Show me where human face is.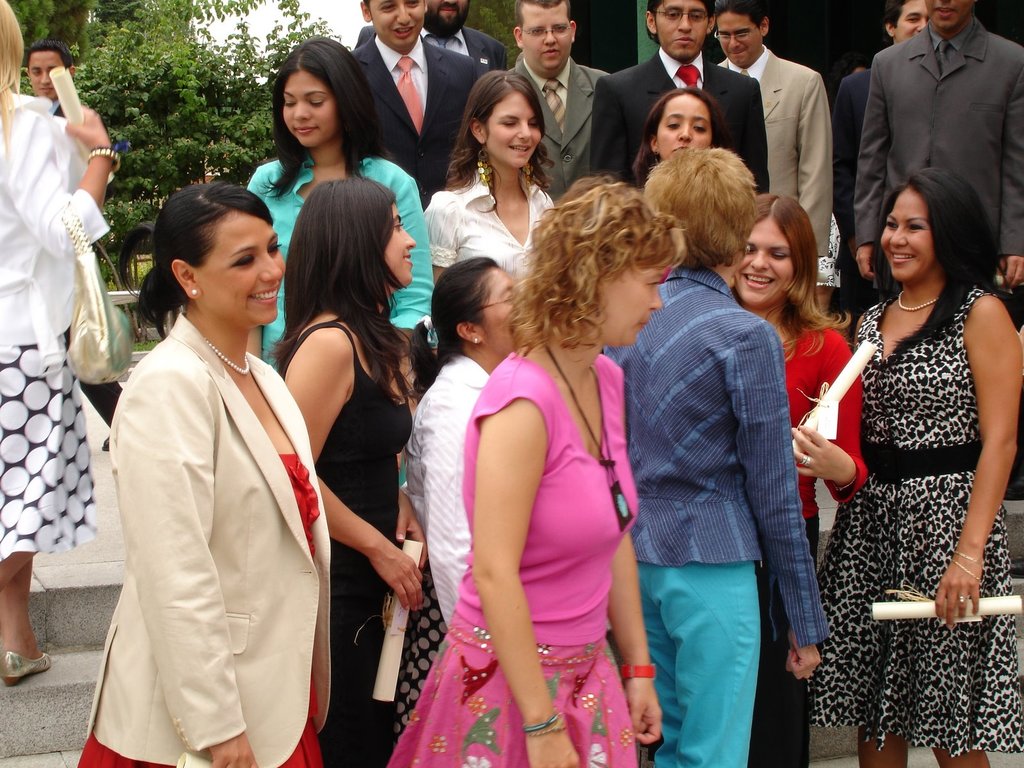
human face is at {"x1": 659, "y1": 94, "x2": 708, "y2": 161}.
